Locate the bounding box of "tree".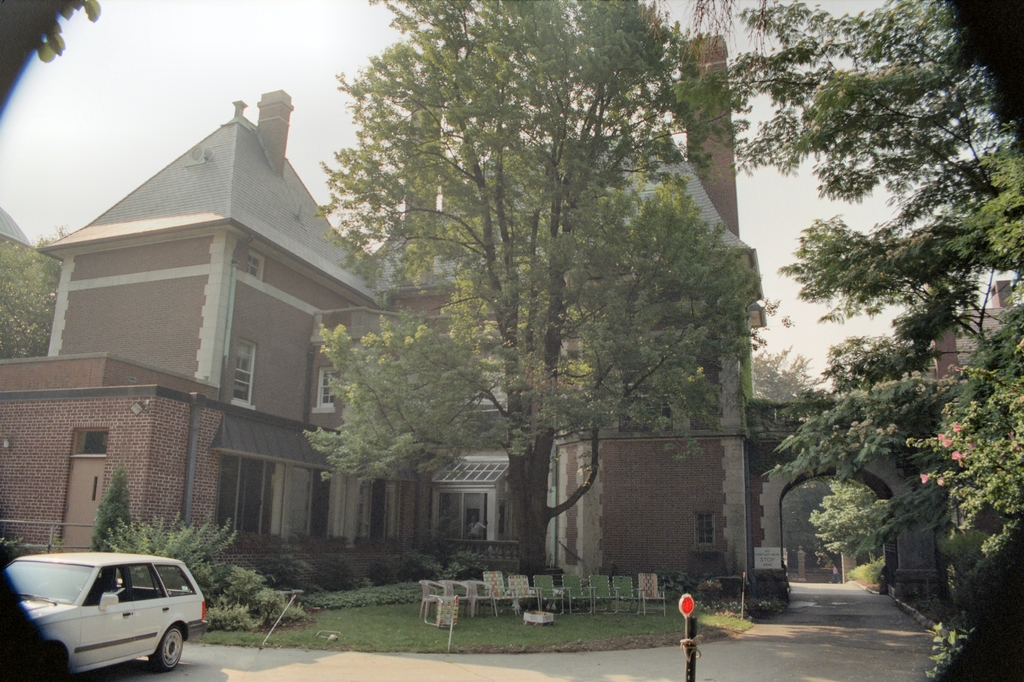
Bounding box: l=758, t=31, r=1004, b=567.
